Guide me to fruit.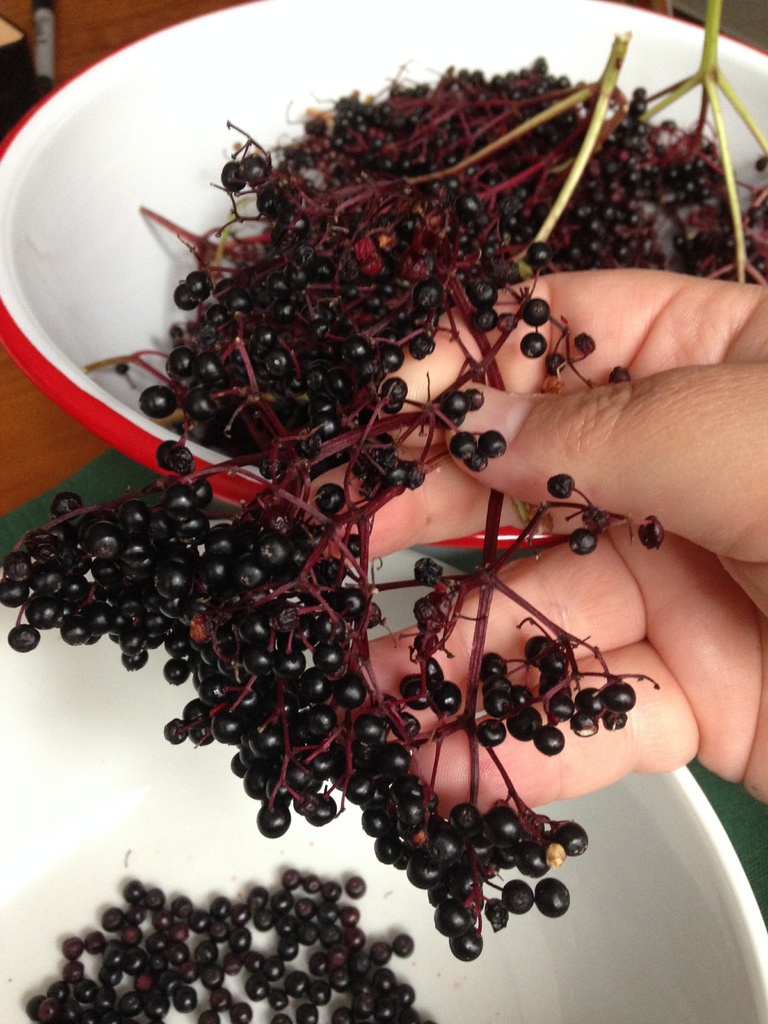
Guidance: 597,680,636,708.
